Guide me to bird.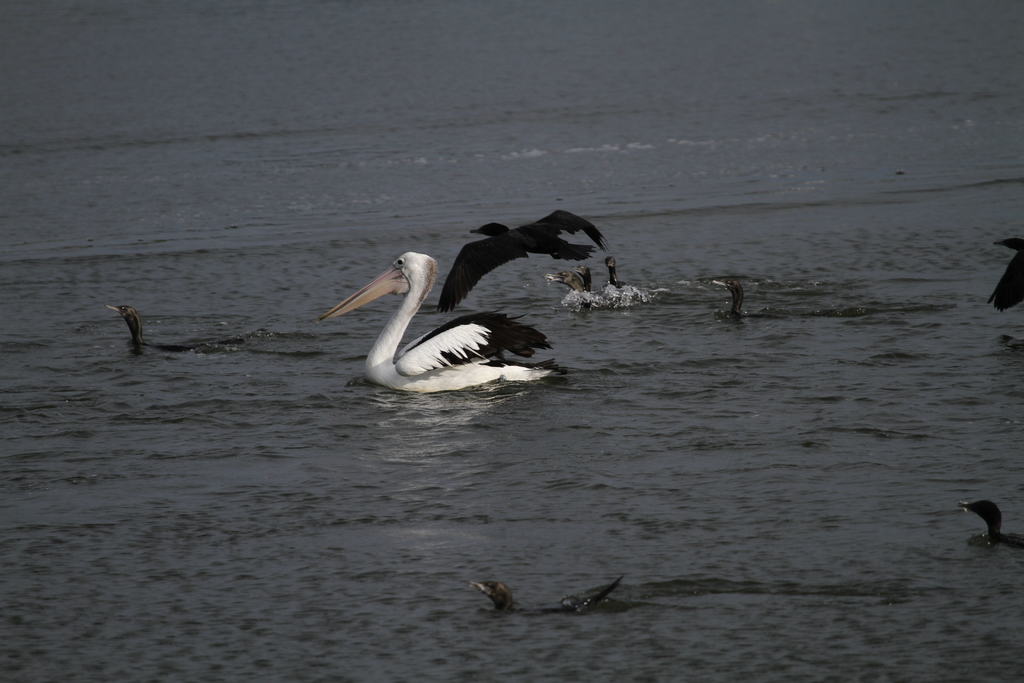
Guidance: (left=435, top=208, right=609, bottom=315).
